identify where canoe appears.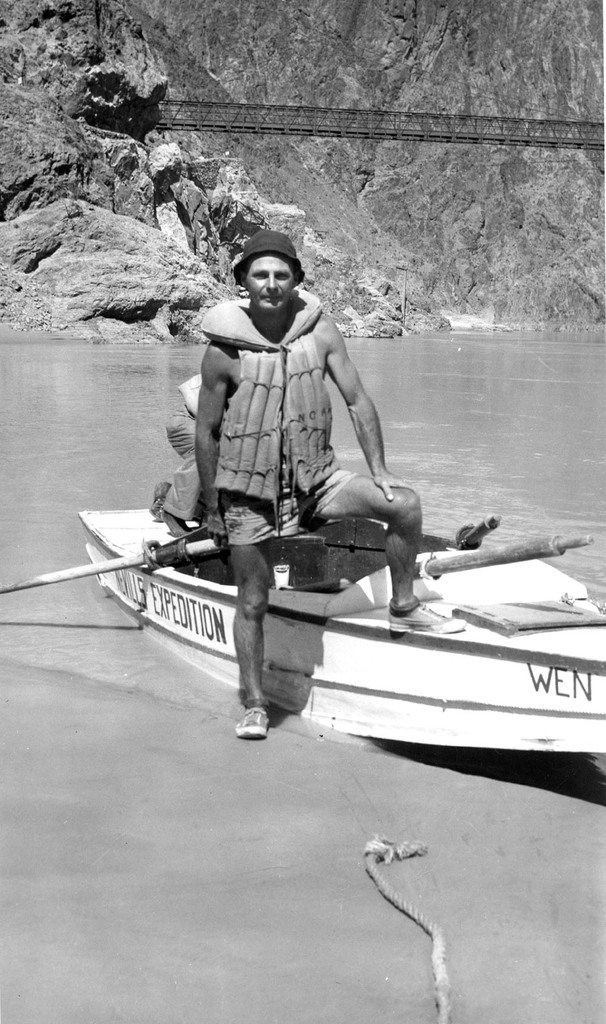
Appears at 78 505 605 742.
